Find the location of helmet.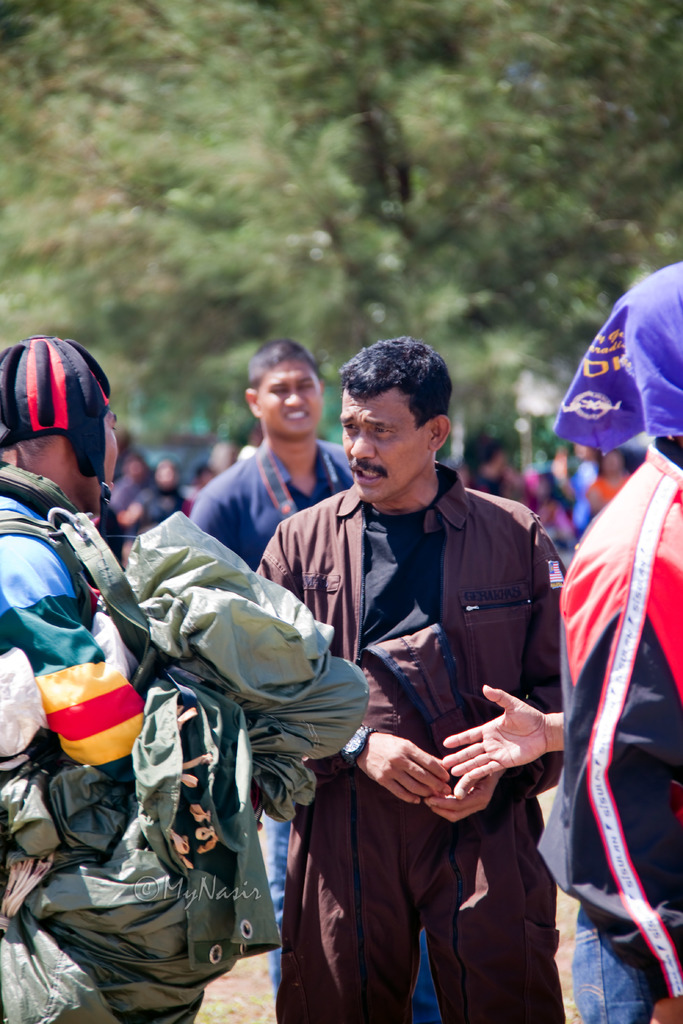
Location: <bbox>6, 342, 110, 518</bbox>.
